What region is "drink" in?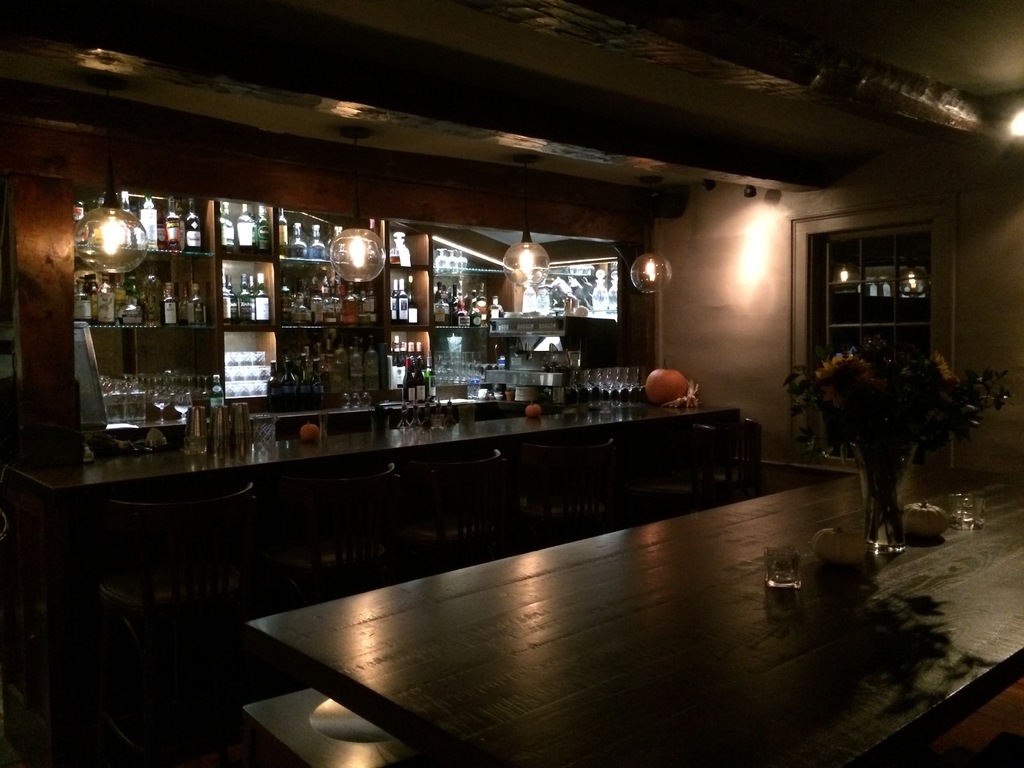
(237,206,253,250).
